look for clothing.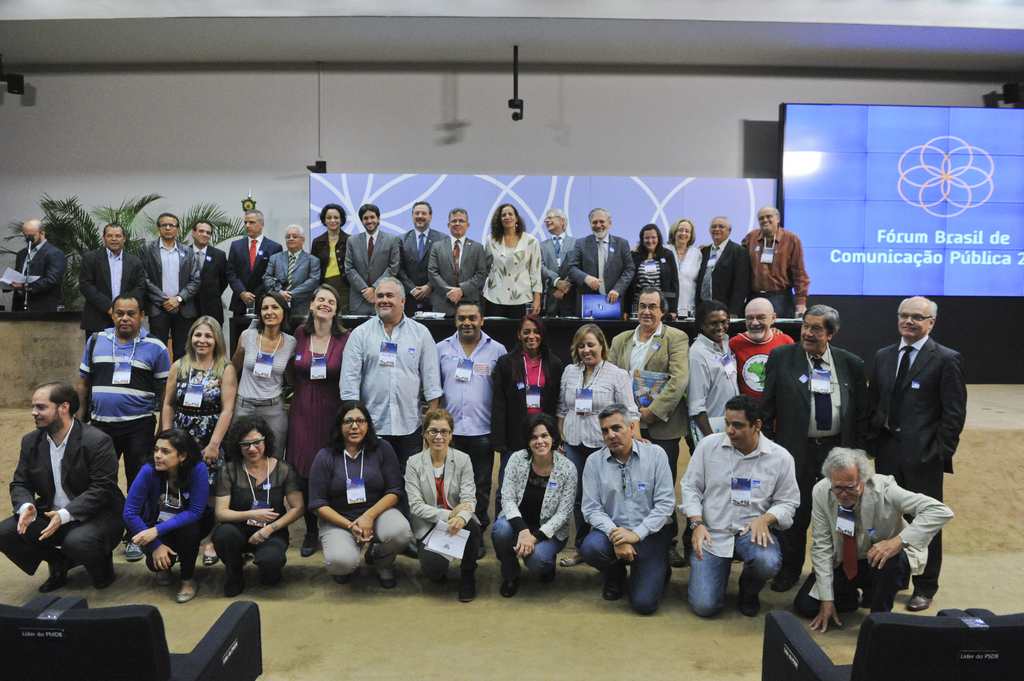
Found: (left=337, top=312, right=447, bottom=467).
